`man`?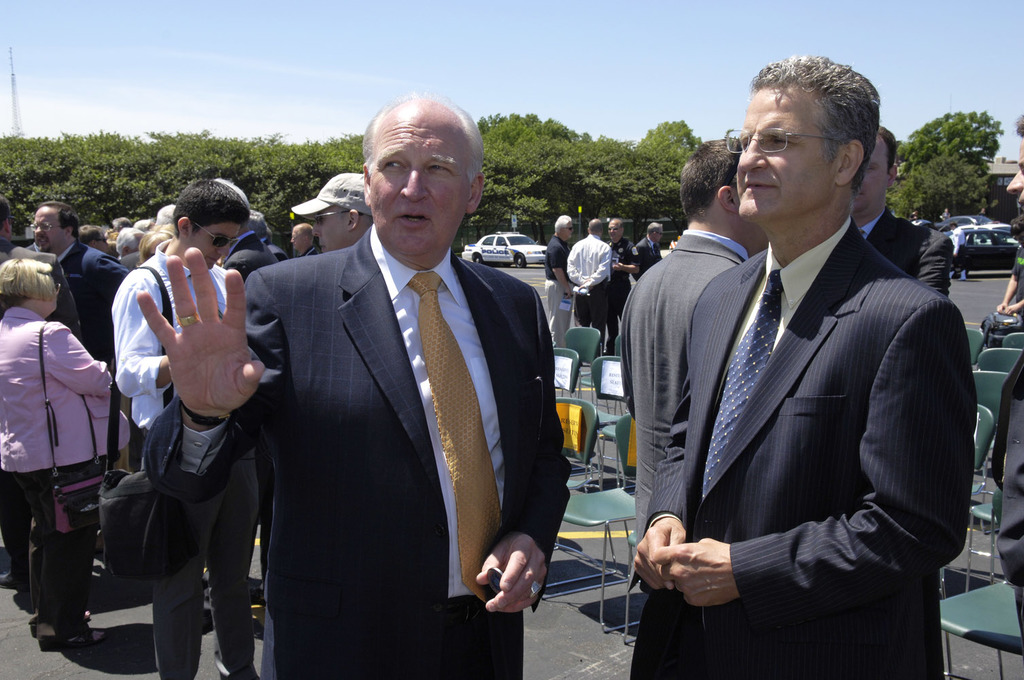
pyautogui.locateOnScreen(0, 260, 129, 656)
